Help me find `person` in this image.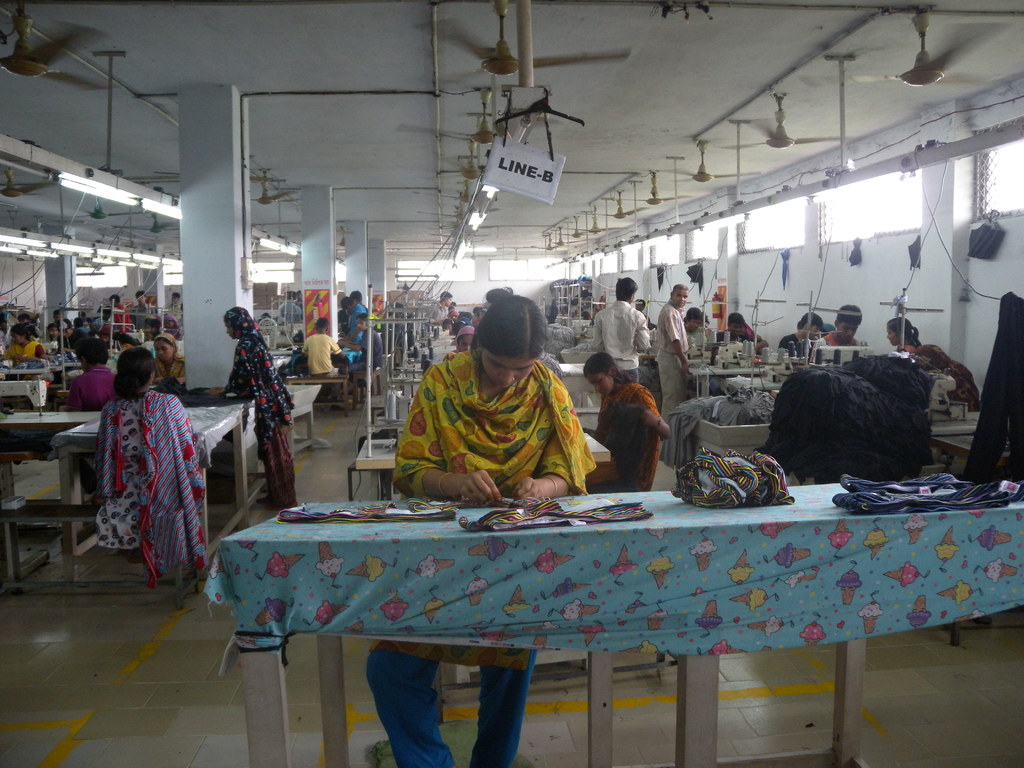
Found it: select_region(149, 331, 186, 388).
